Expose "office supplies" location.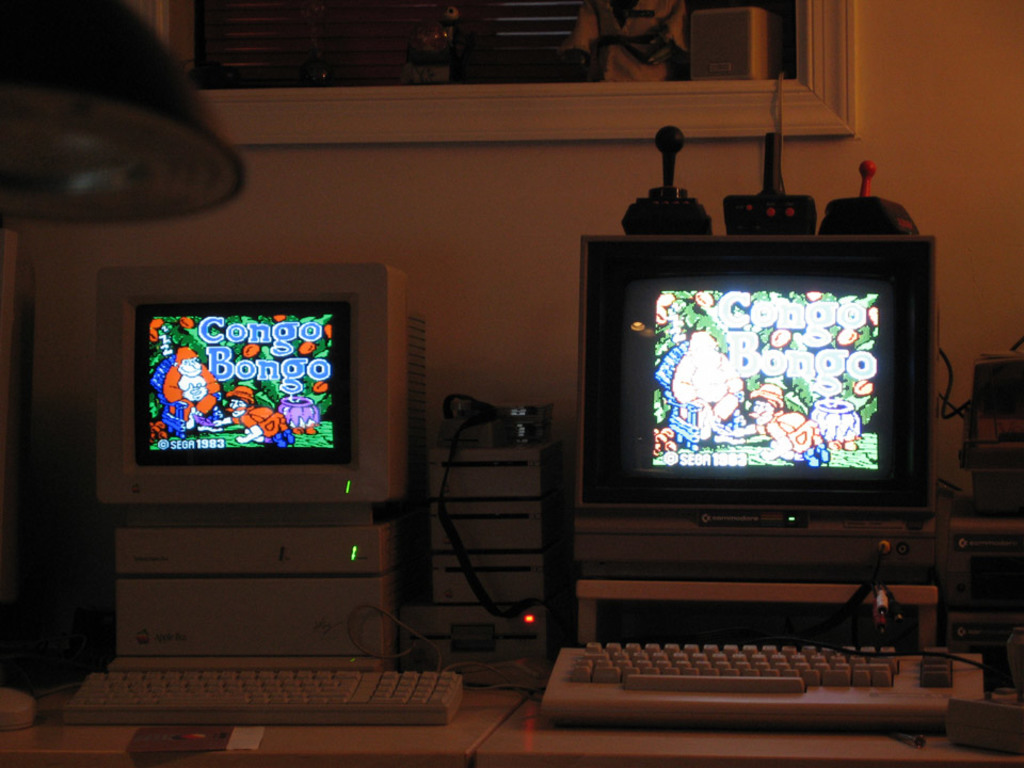
Exposed at [x1=971, y1=350, x2=1023, y2=505].
